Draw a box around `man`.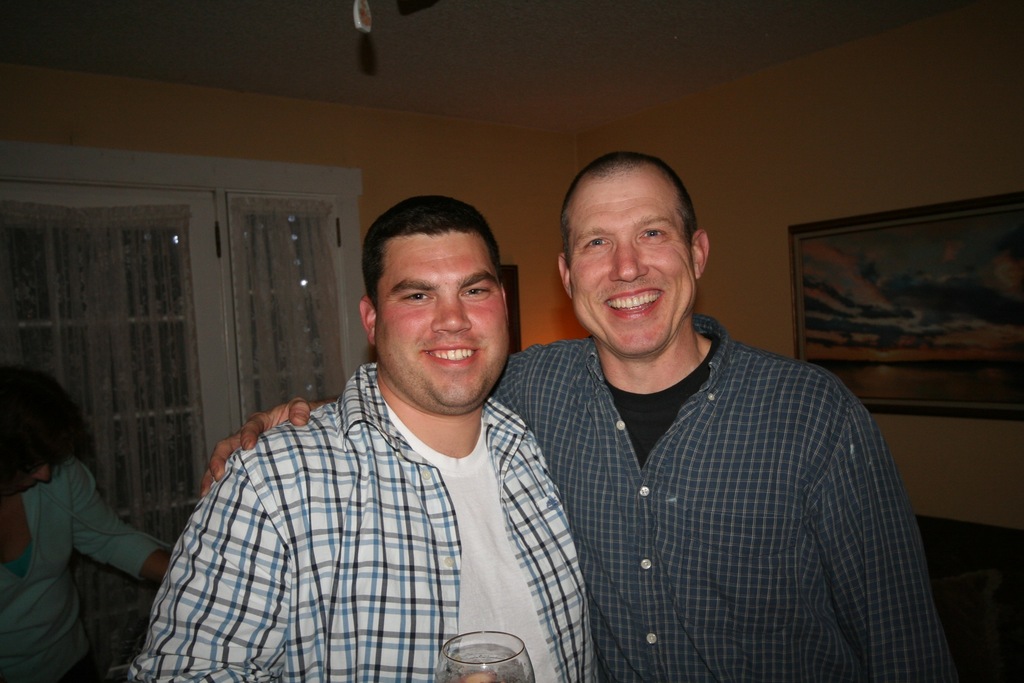
{"x1": 202, "y1": 154, "x2": 955, "y2": 682}.
